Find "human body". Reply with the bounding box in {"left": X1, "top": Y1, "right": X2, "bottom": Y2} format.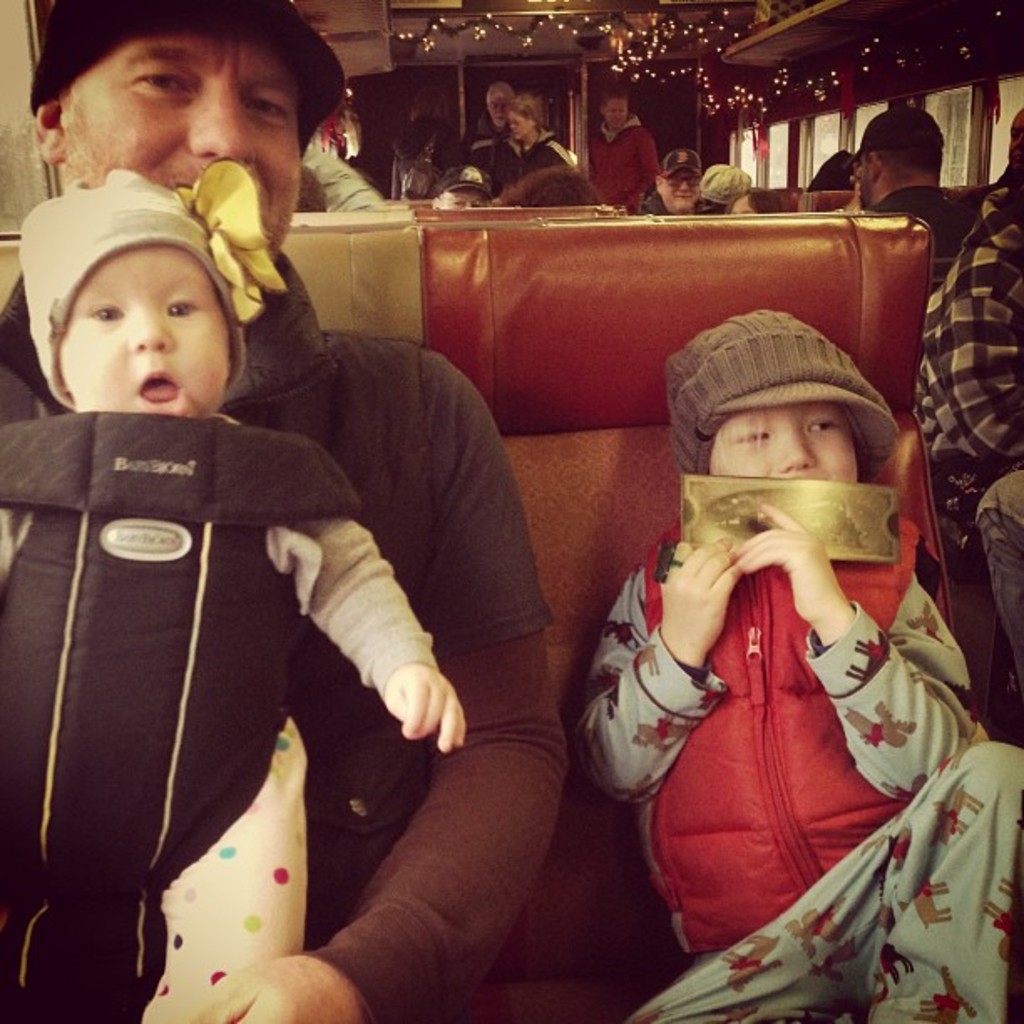
{"left": 487, "top": 127, "right": 574, "bottom": 199}.
